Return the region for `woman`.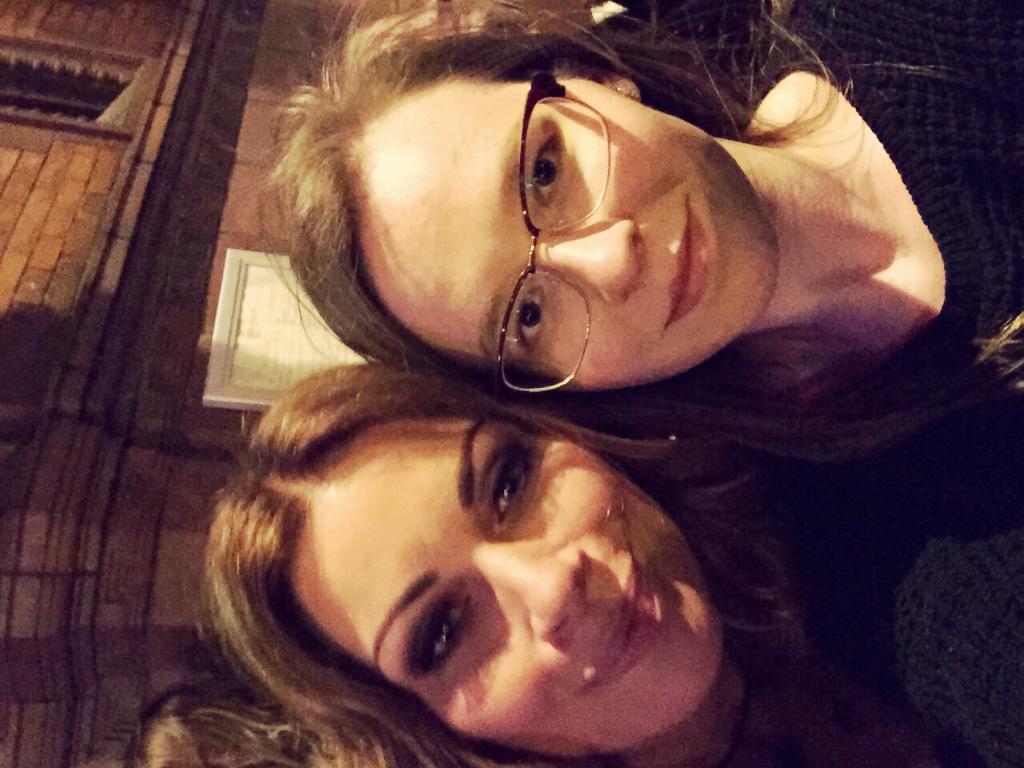
box(227, 408, 1023, 767).
